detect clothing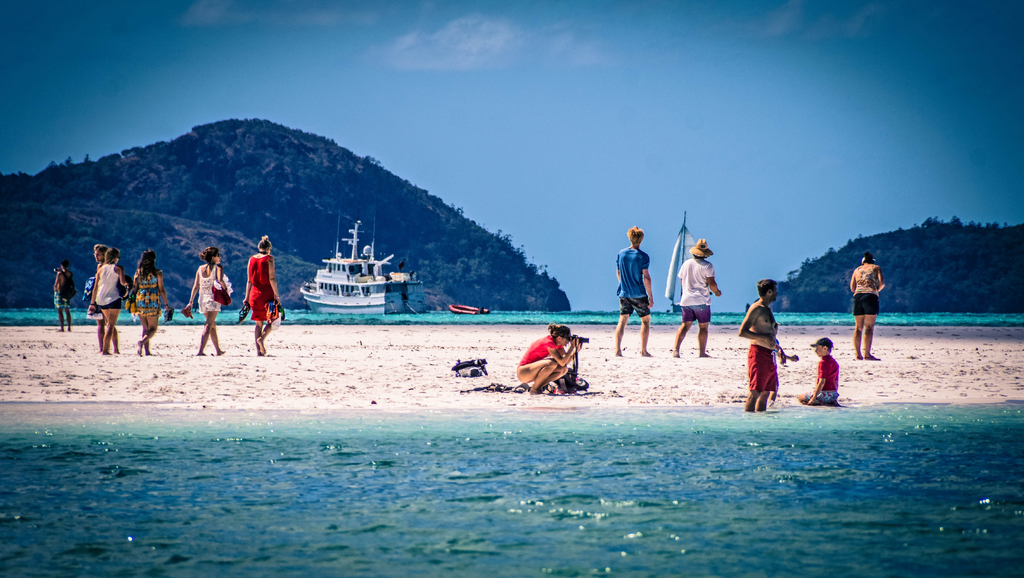
x1=96 y1=263 x2=126 y2=310
